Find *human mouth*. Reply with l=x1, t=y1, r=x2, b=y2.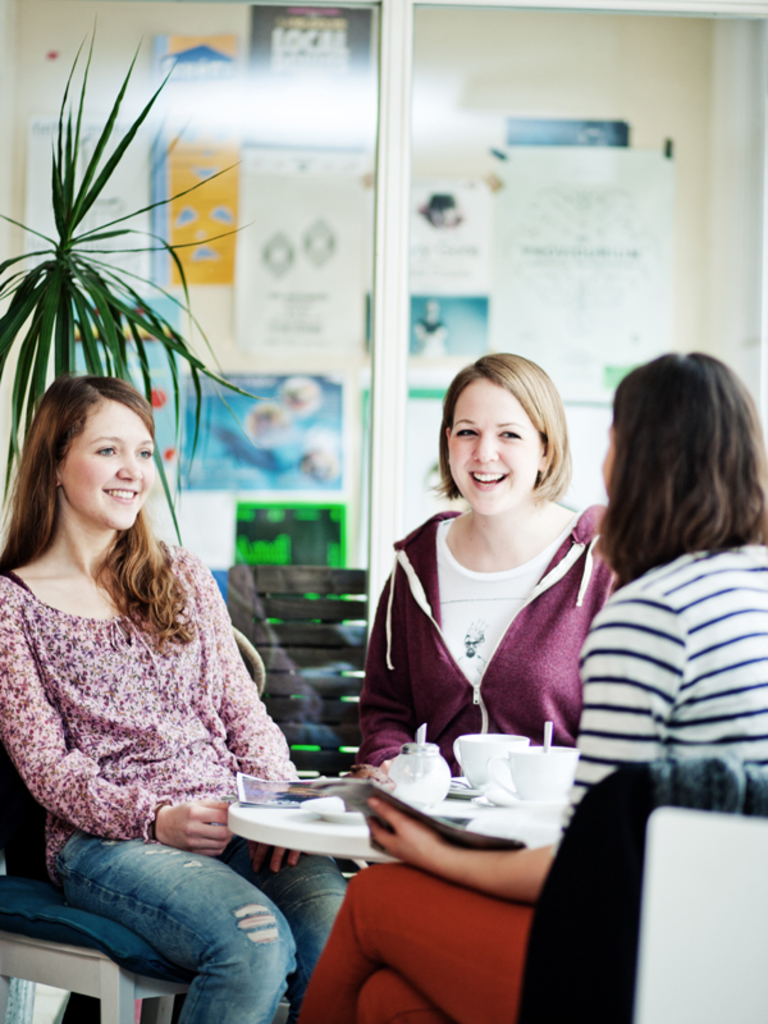
l=471, t=463, r=512, b=490.
